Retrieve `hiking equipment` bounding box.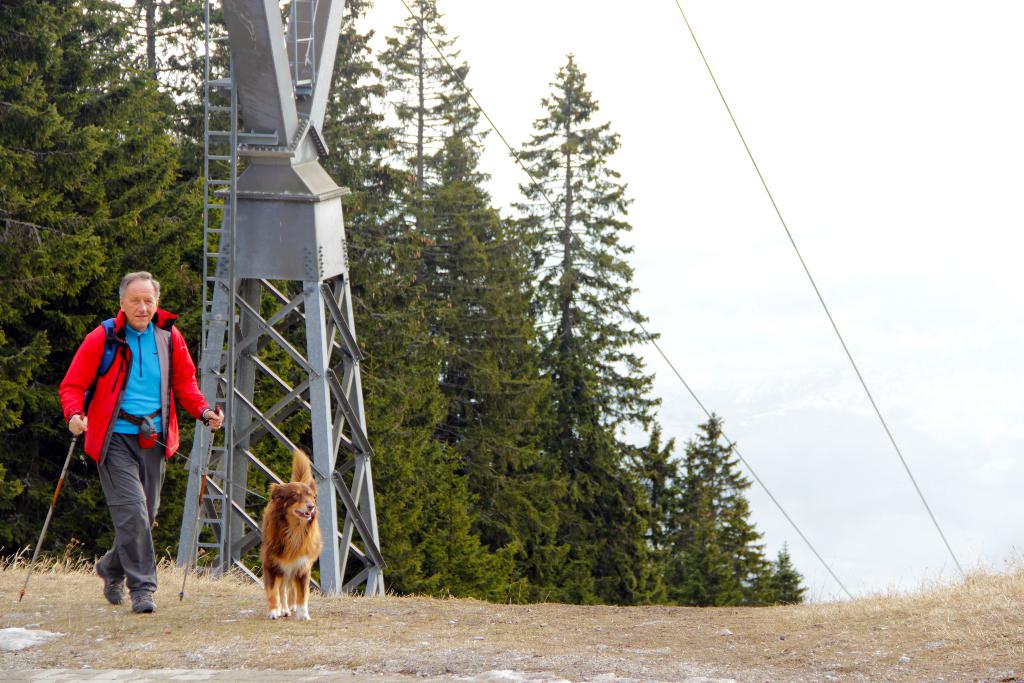
Bounding box: x1=180 y1=404 x2=223 y2=602.
